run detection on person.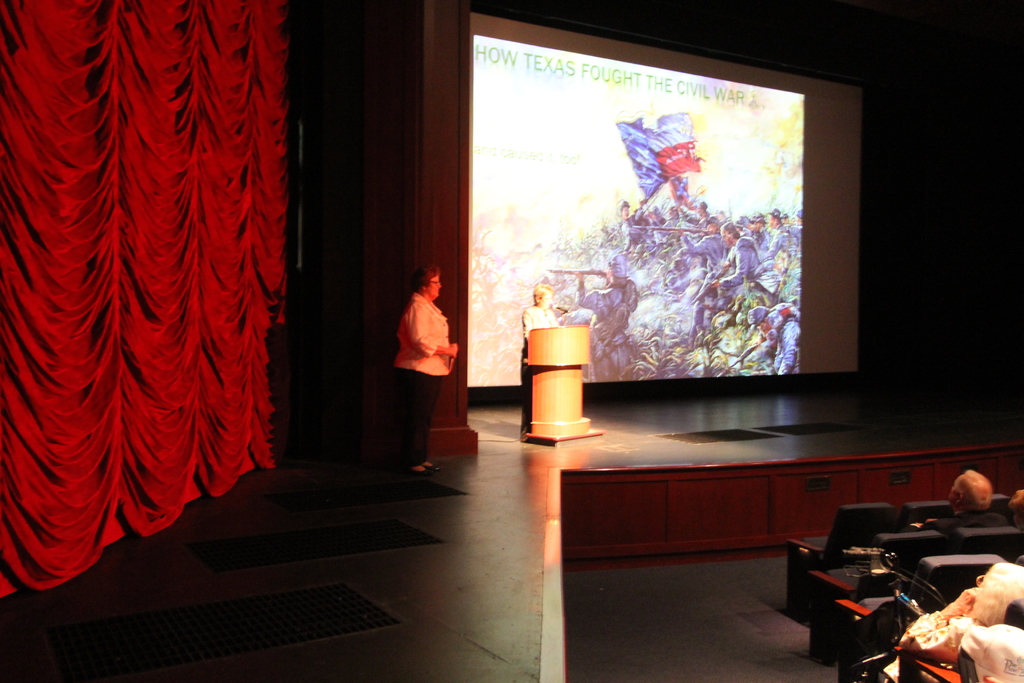
Result: (391, 260, 458, 474).
